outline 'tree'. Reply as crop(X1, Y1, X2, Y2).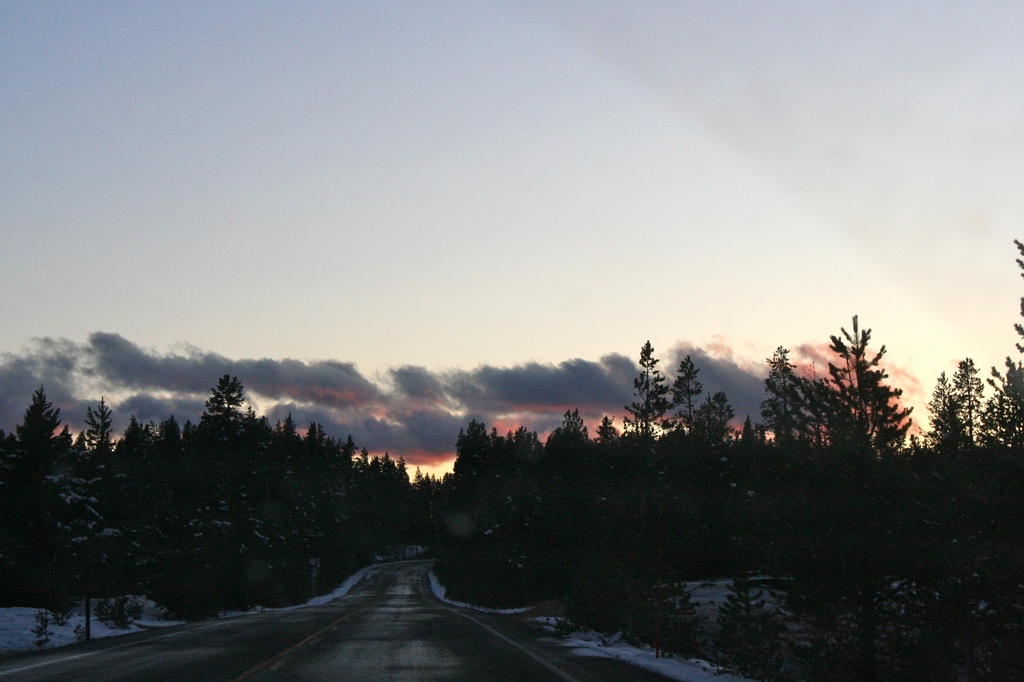
crop(351, 448, 373, 472).
